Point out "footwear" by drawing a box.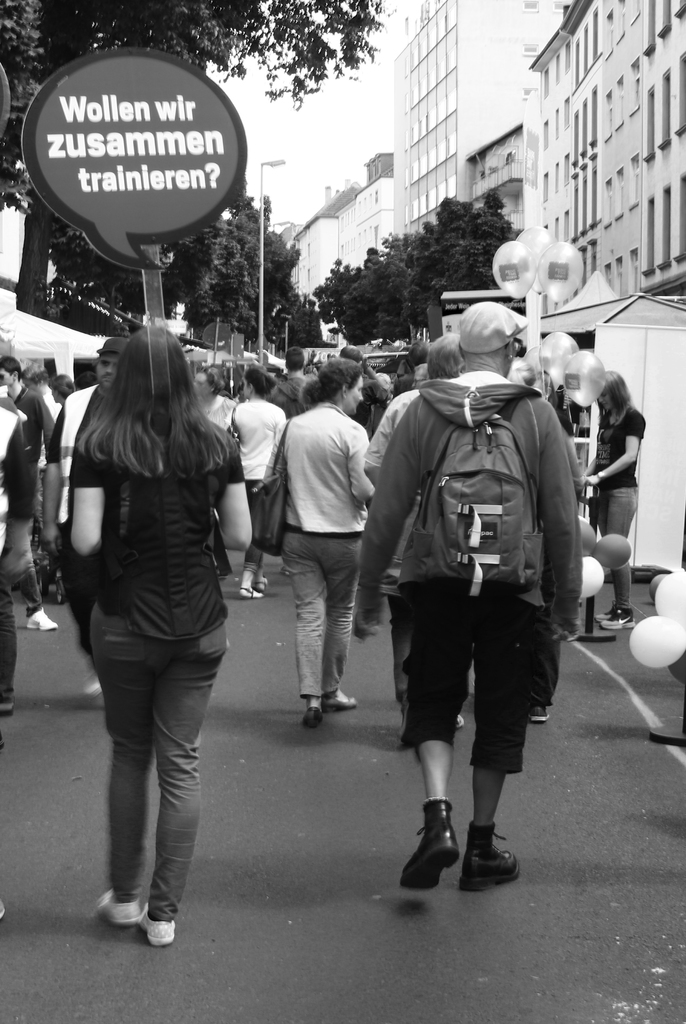
590:607:618:621.
